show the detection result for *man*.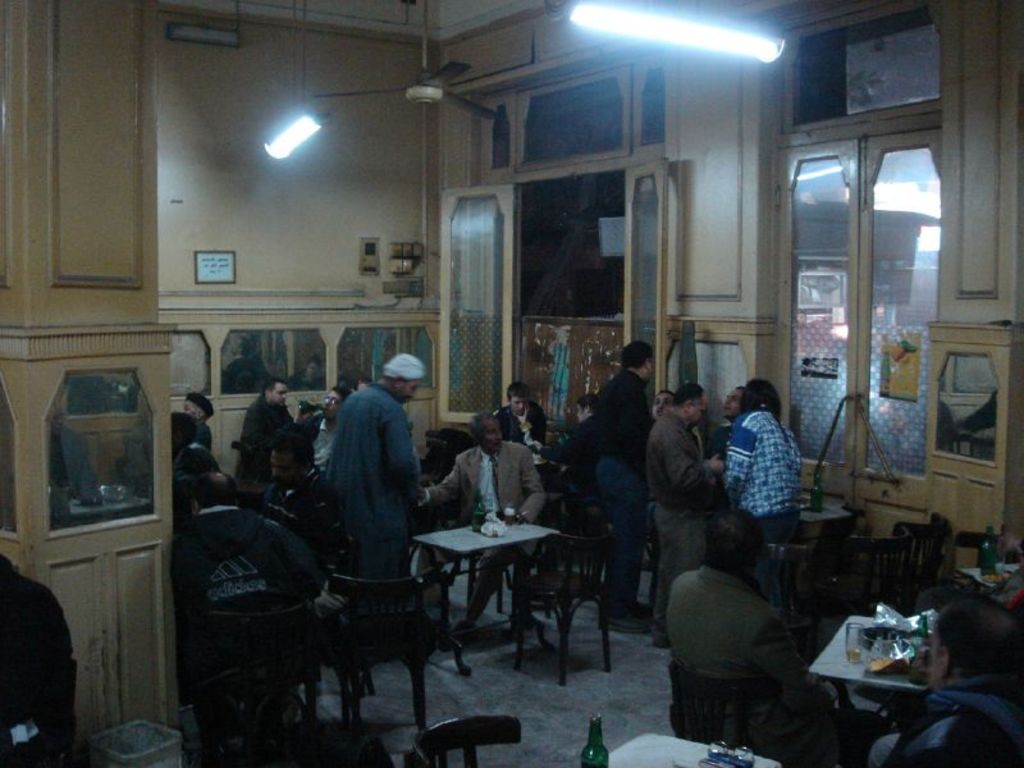
663, 515, 840, 751.
